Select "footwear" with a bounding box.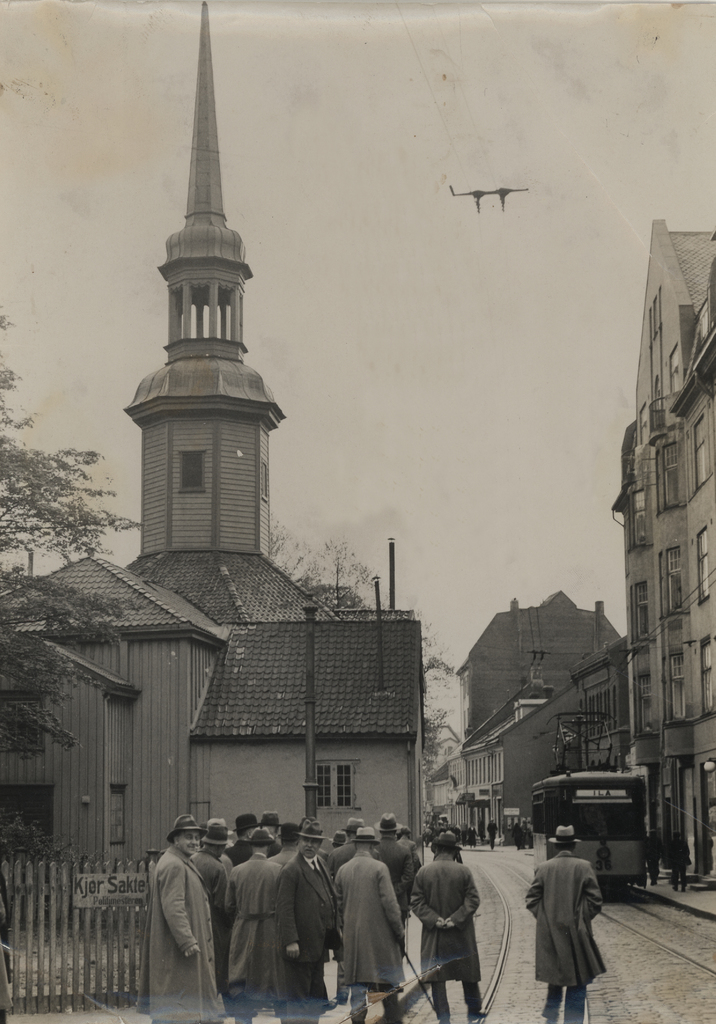
box=[466, 1012, 487, 1020].
